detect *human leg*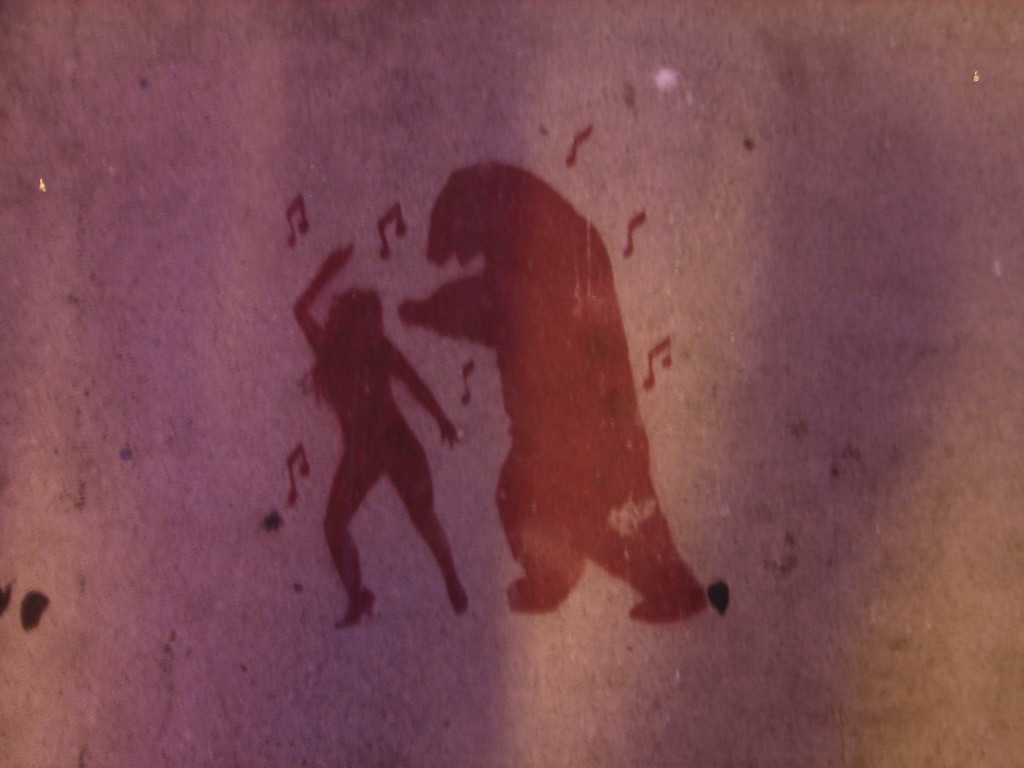
crop(320, 447, 386, 630)
